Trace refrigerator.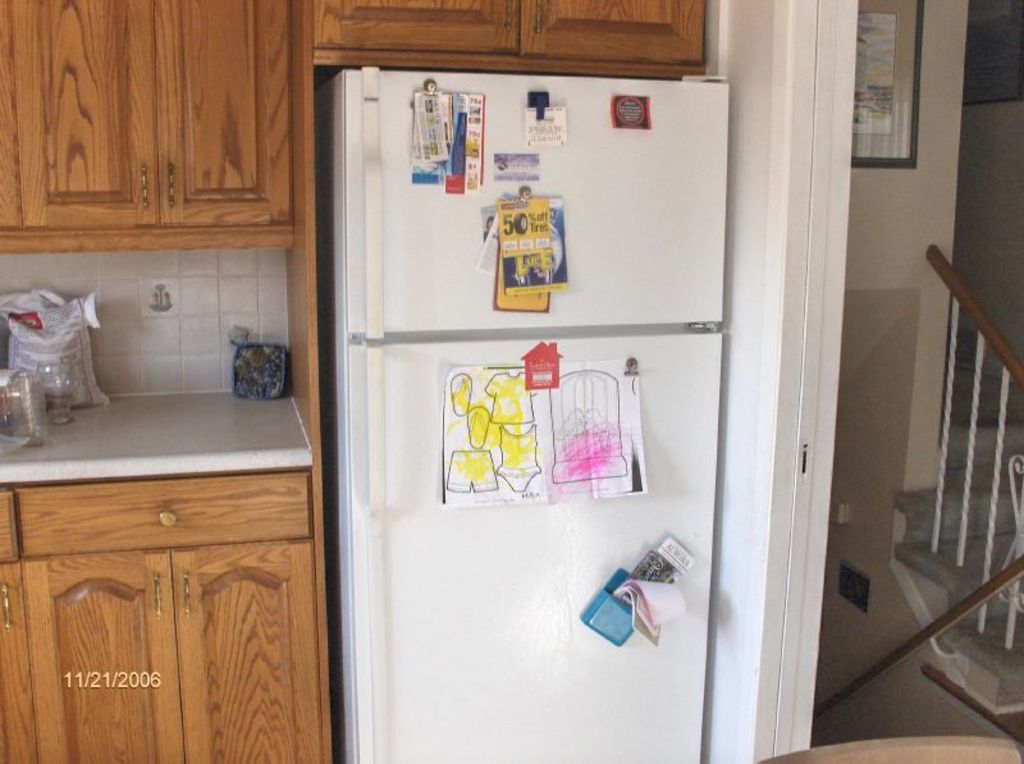
Traced to 352,78,723,760.
